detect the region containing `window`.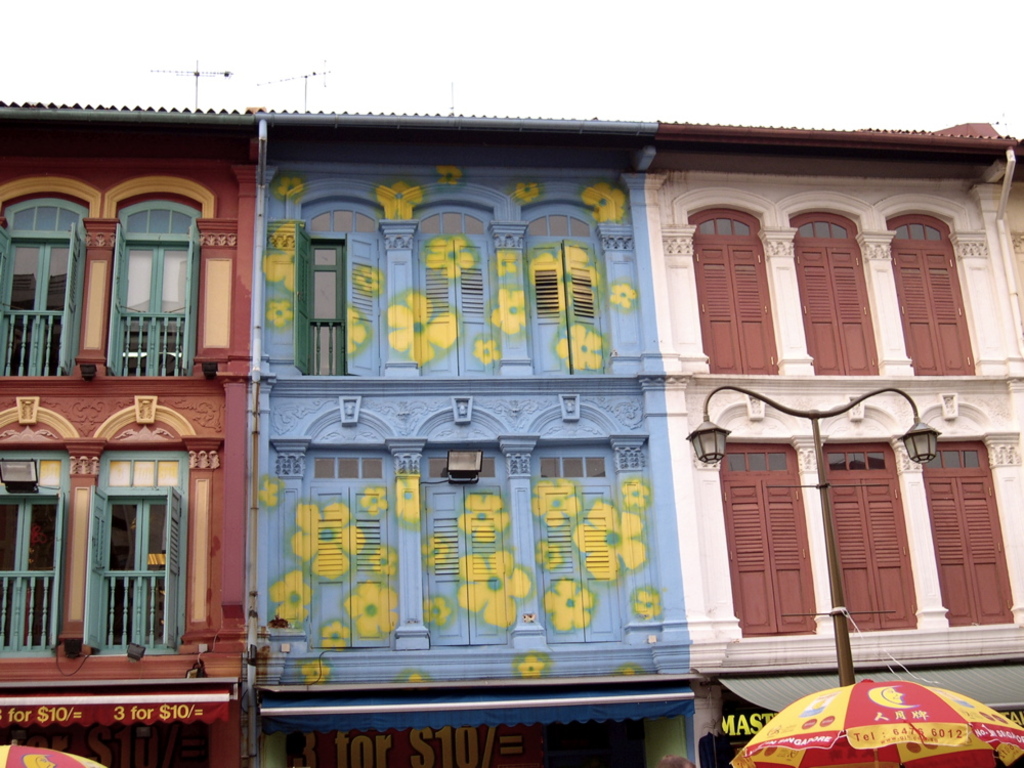
select_region(0, 451, 72, 660).
